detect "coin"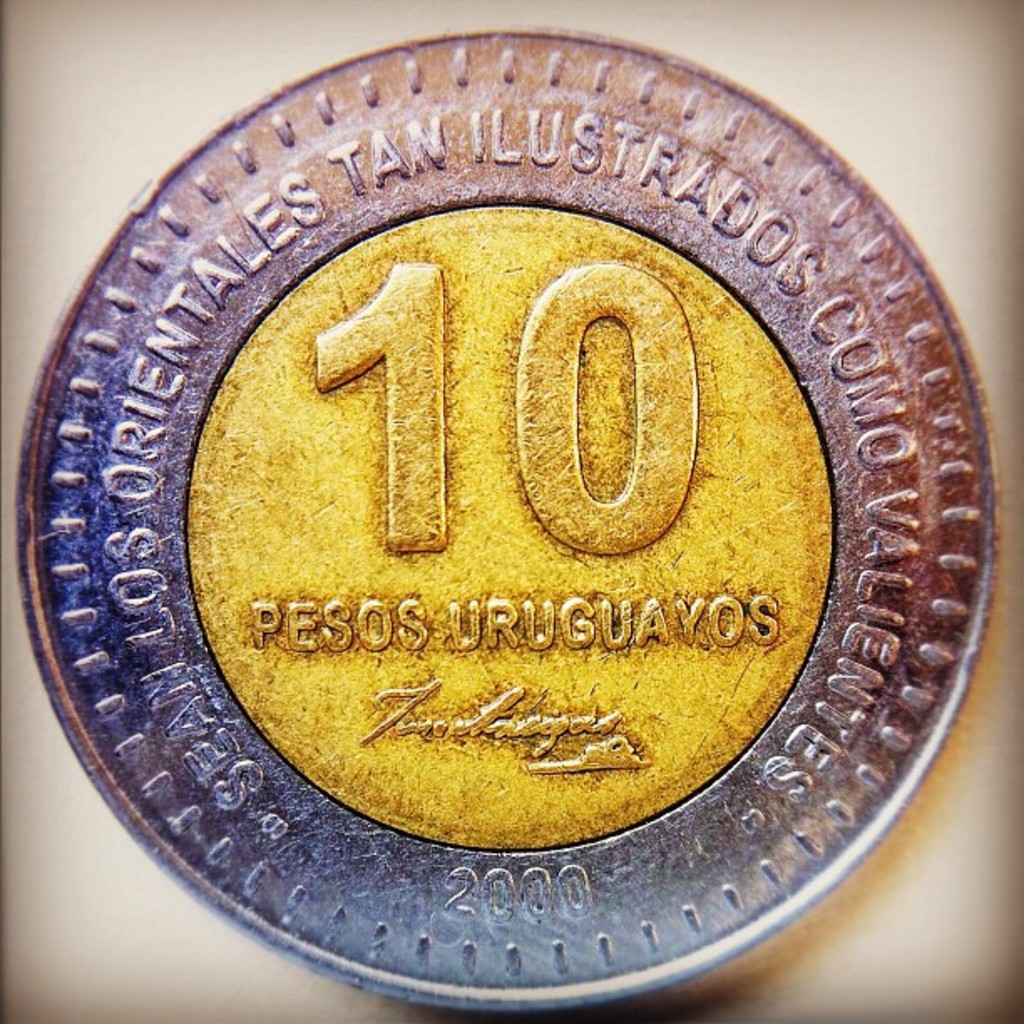
<region>12, 27, 1006, 1012</region>
